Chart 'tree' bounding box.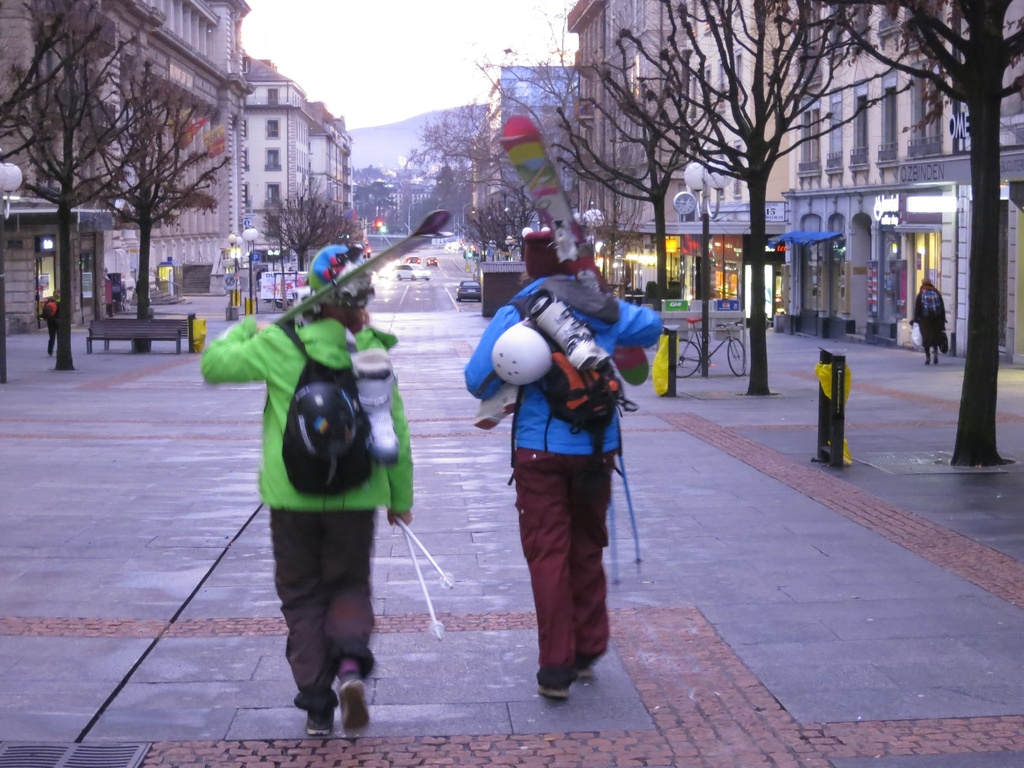
Charted: [x1=243, y1=186, x2=371, y2=284].
